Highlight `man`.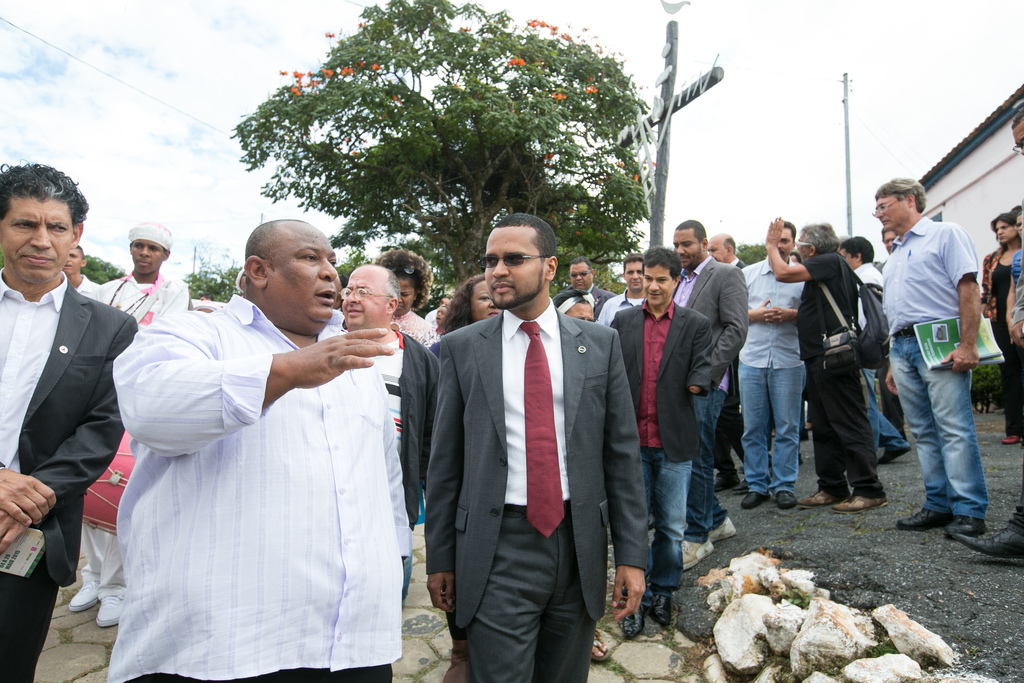
Highlighted region: <box>63,244,104,302</box>.
